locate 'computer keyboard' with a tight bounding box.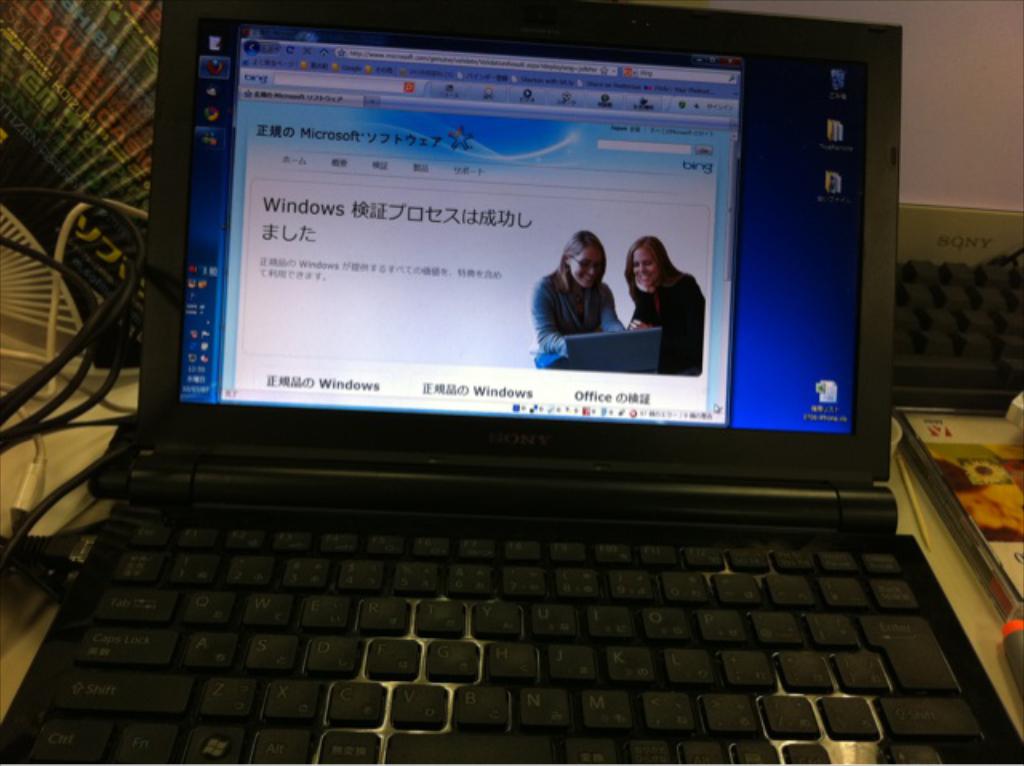
crop(0, 504, 1014, 764).
